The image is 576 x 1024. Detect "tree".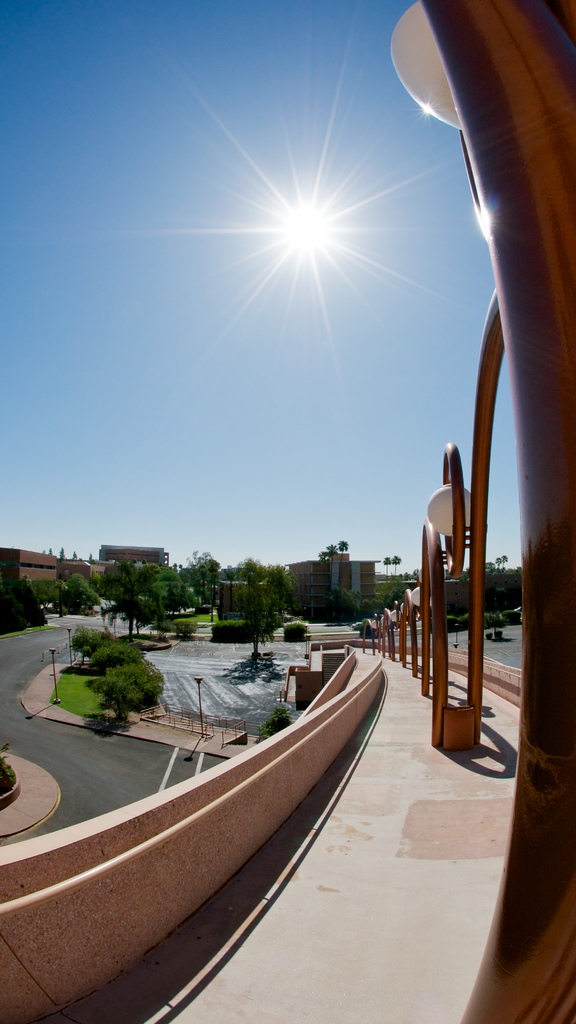
Detection: 71 547 78 561.
